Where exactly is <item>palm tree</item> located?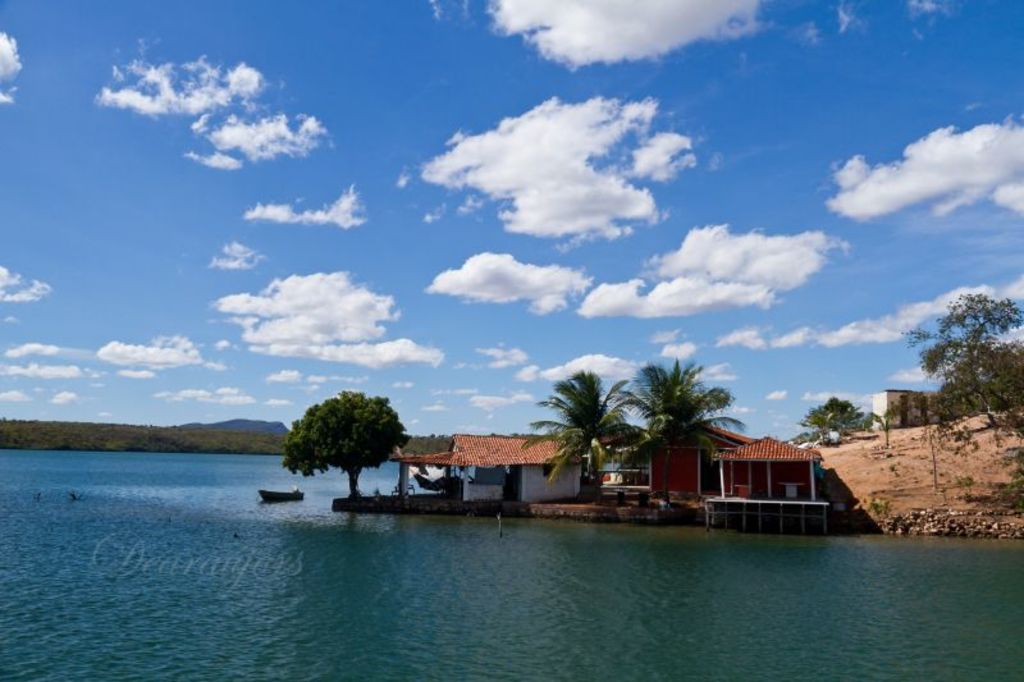
Its bounding box is (550,377,632,481).
